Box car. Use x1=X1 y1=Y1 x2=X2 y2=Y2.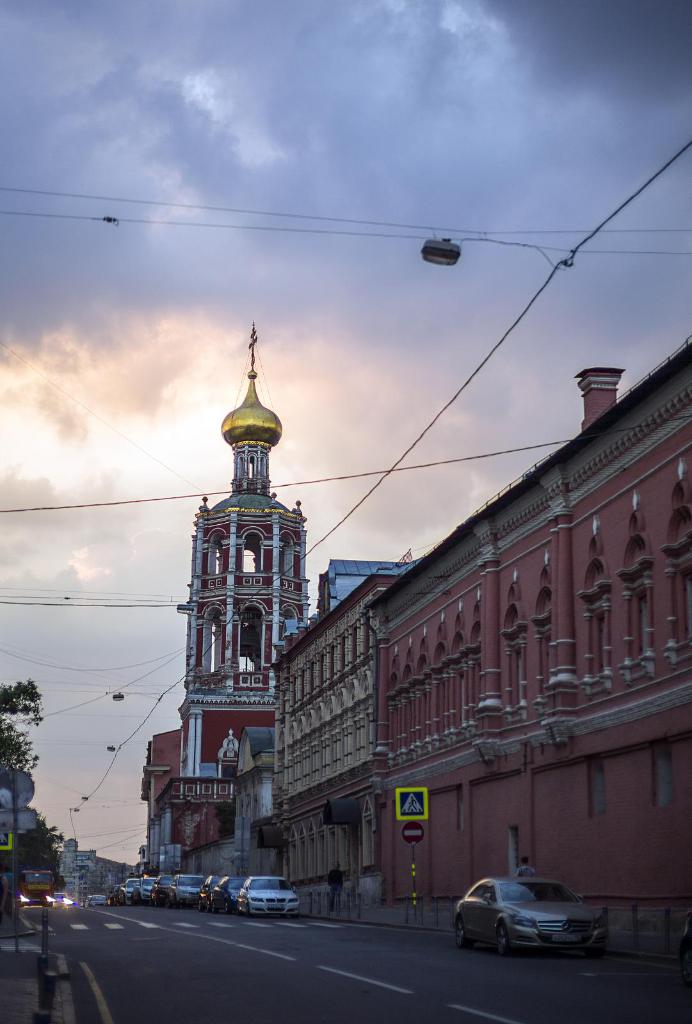
x1=88 y1=890 x2=111 y2=904.
